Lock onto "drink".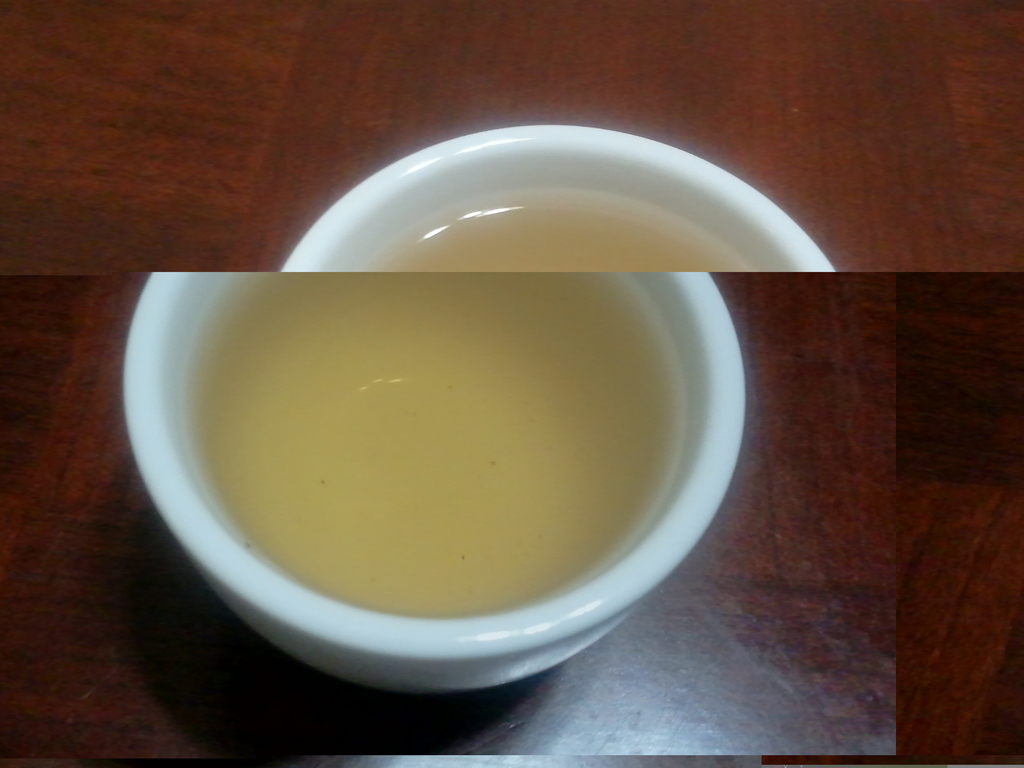
Locked: BBox(358, 191, 747, 272).
